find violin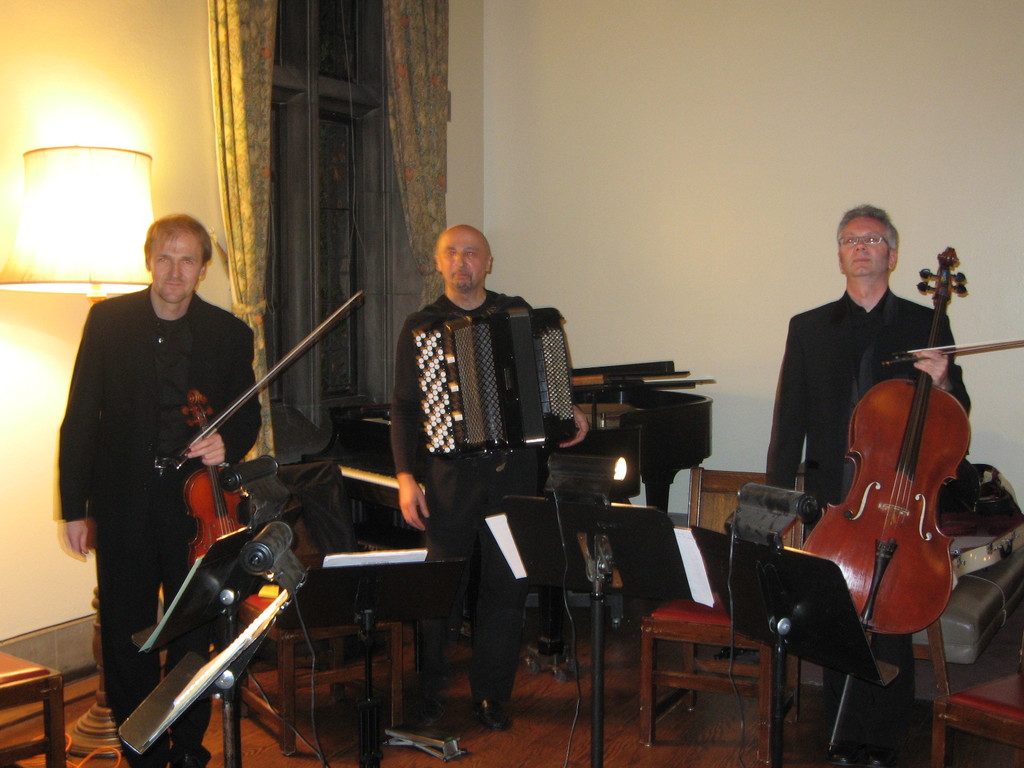
crop(801, 247, 981, 664)
